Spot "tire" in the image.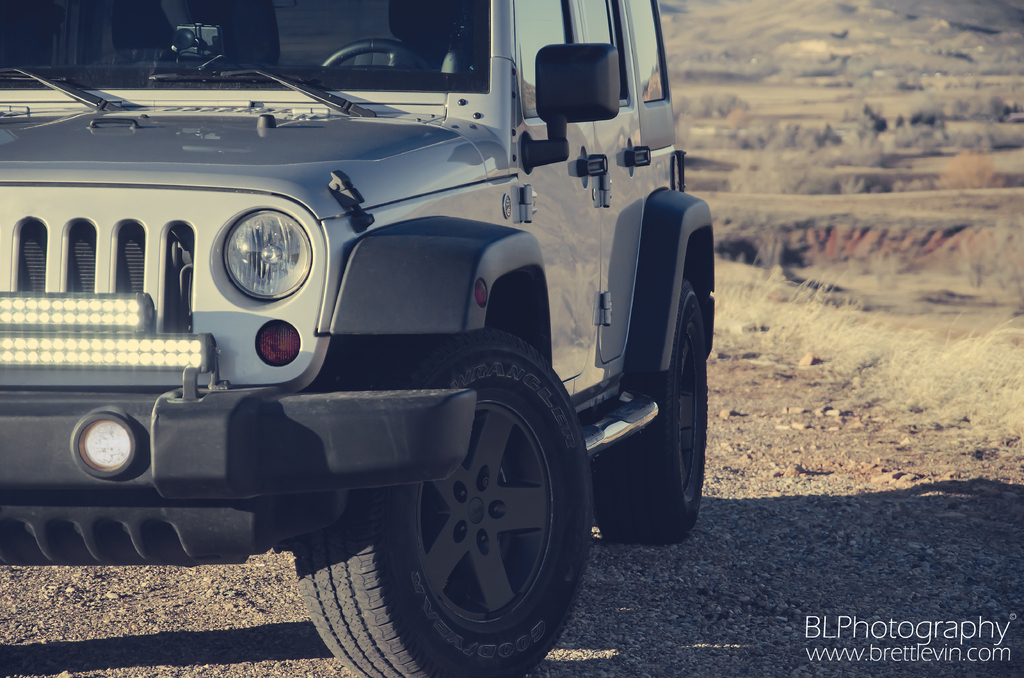
"tire" found at x1=296 y1=328 x2=595 y2=677.
